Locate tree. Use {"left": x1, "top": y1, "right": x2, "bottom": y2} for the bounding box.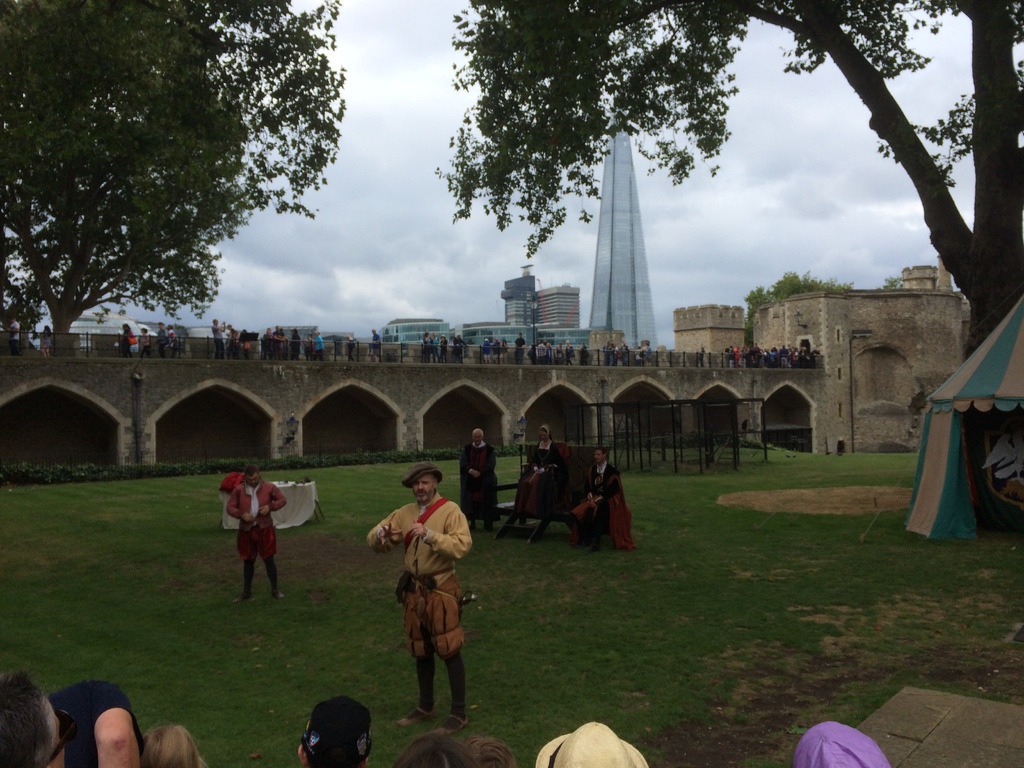
{"left": 747, "top": 275, "right": 847, "bottom": 339}.
